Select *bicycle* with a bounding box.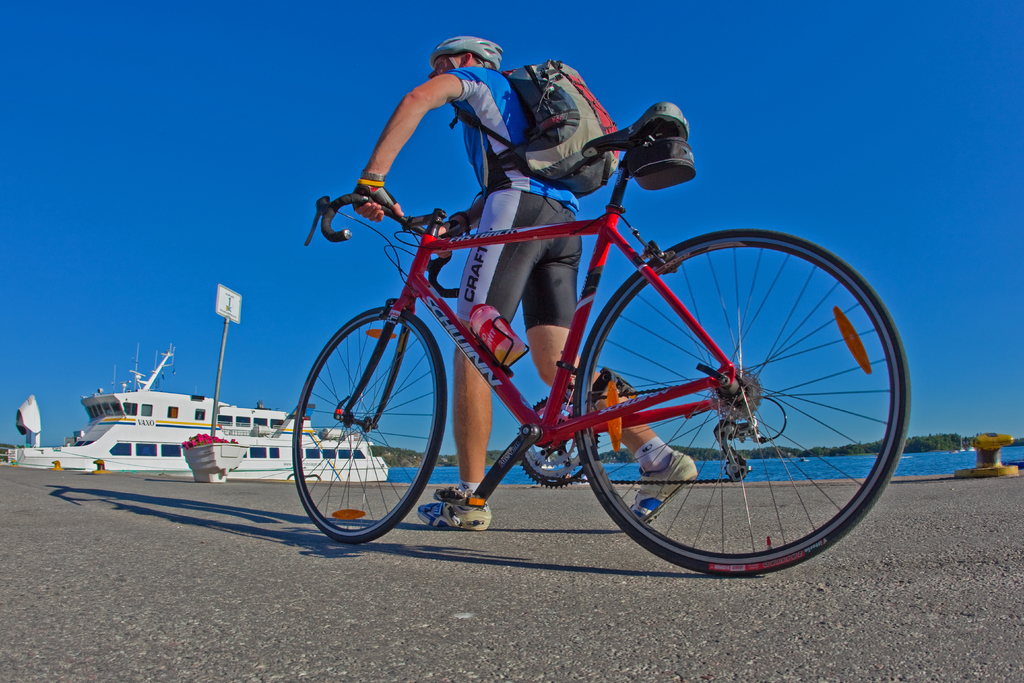
bbox=(207, 88, 911, 559).
